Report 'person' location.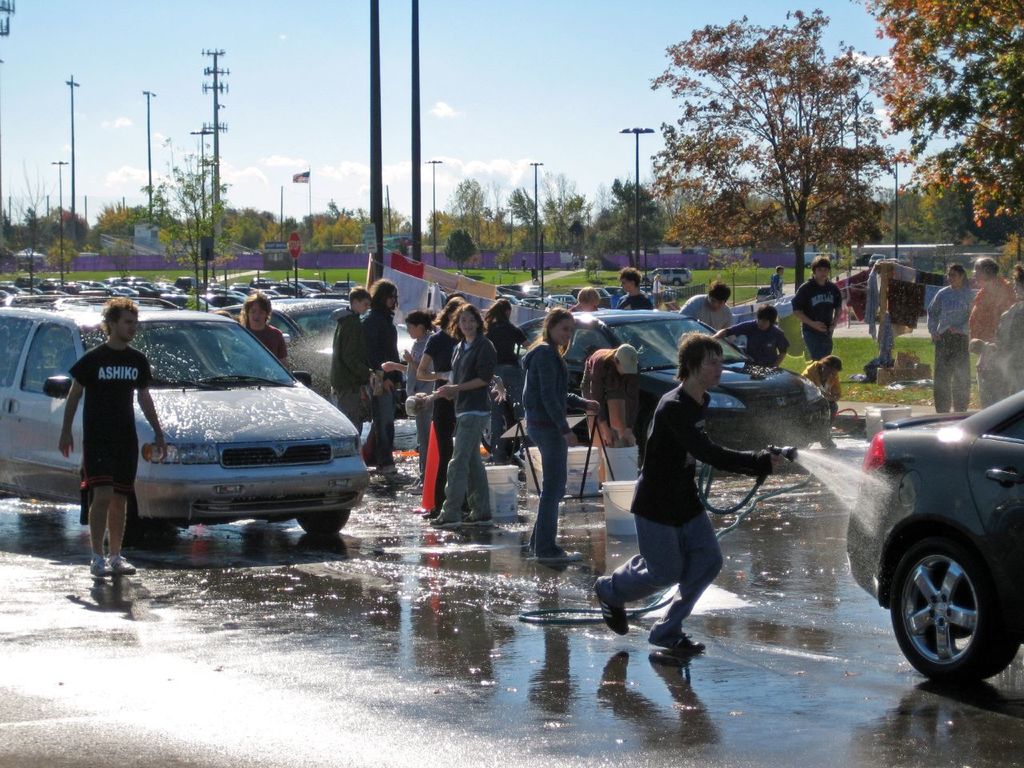
Report: {"left": 958, "top": 248, "right": 1018, "bottom": 376}.
